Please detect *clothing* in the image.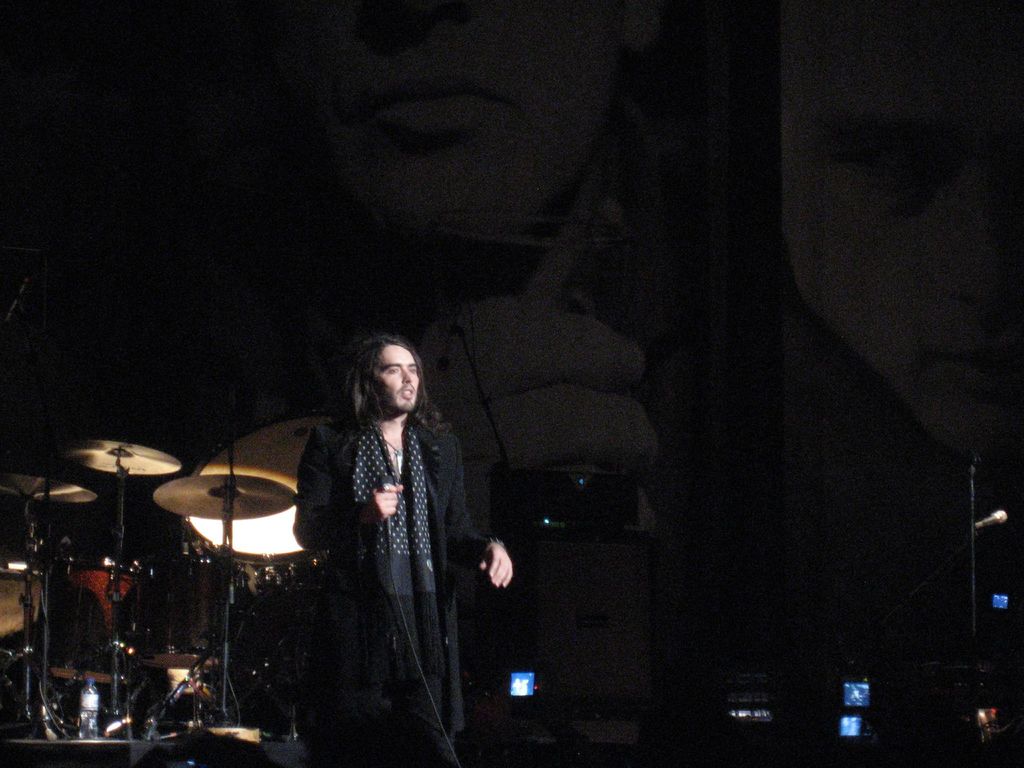
bbox(300, 414, 490, 767).
